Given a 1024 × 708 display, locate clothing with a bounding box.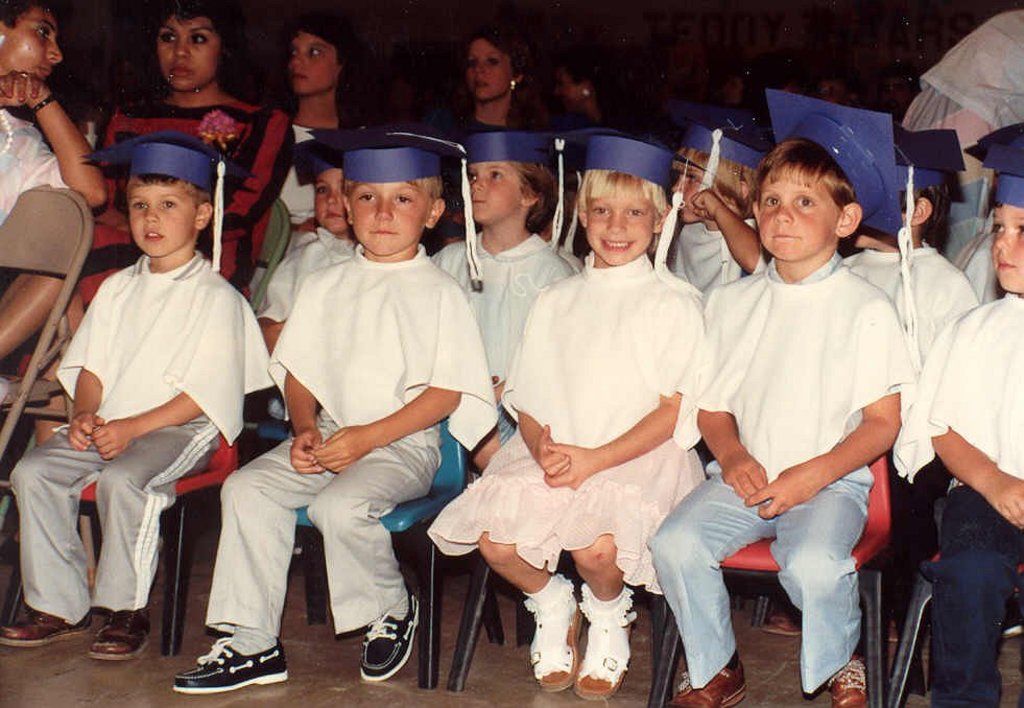
Located: <region>183, 256, 504, 630</region>.
